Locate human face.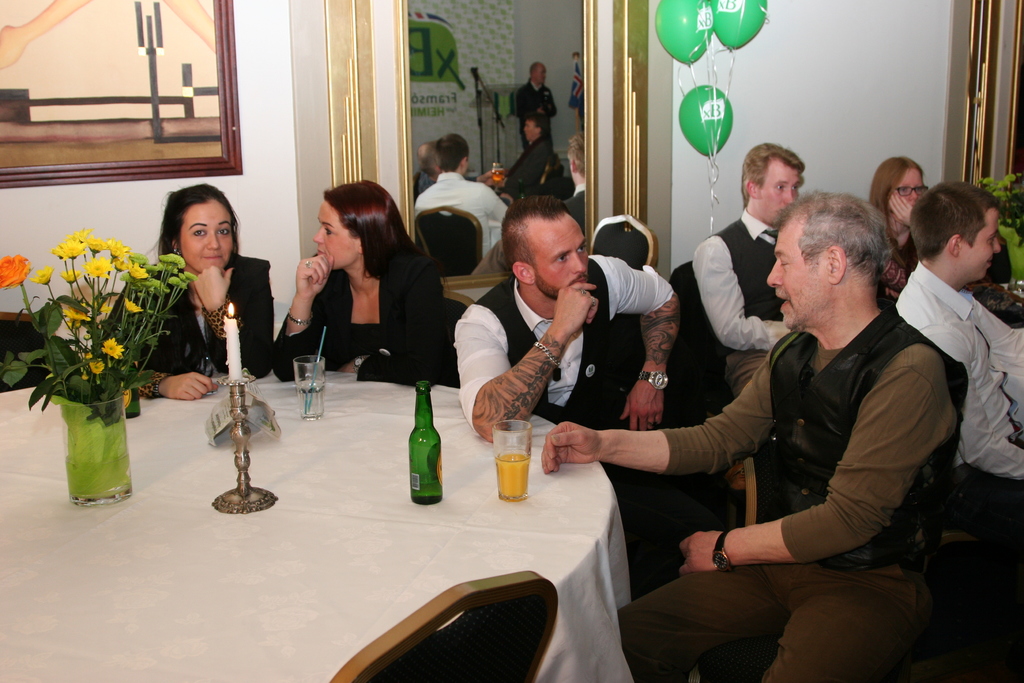
Bounding box: 531/218/588/304.
